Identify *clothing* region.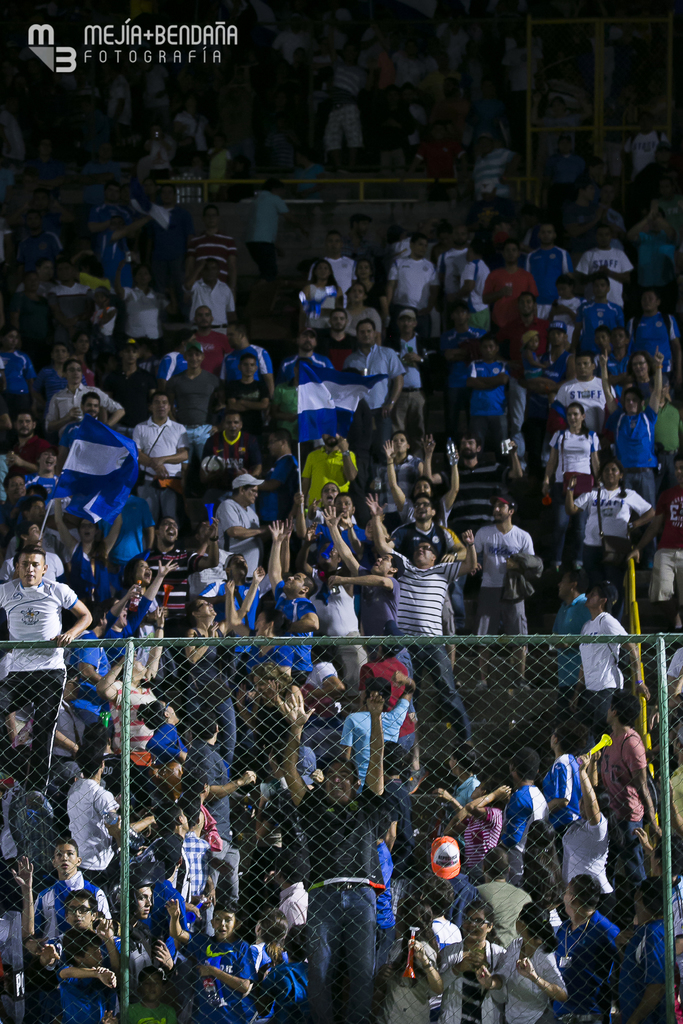
Region: rect(247, 579, 331, 685).
